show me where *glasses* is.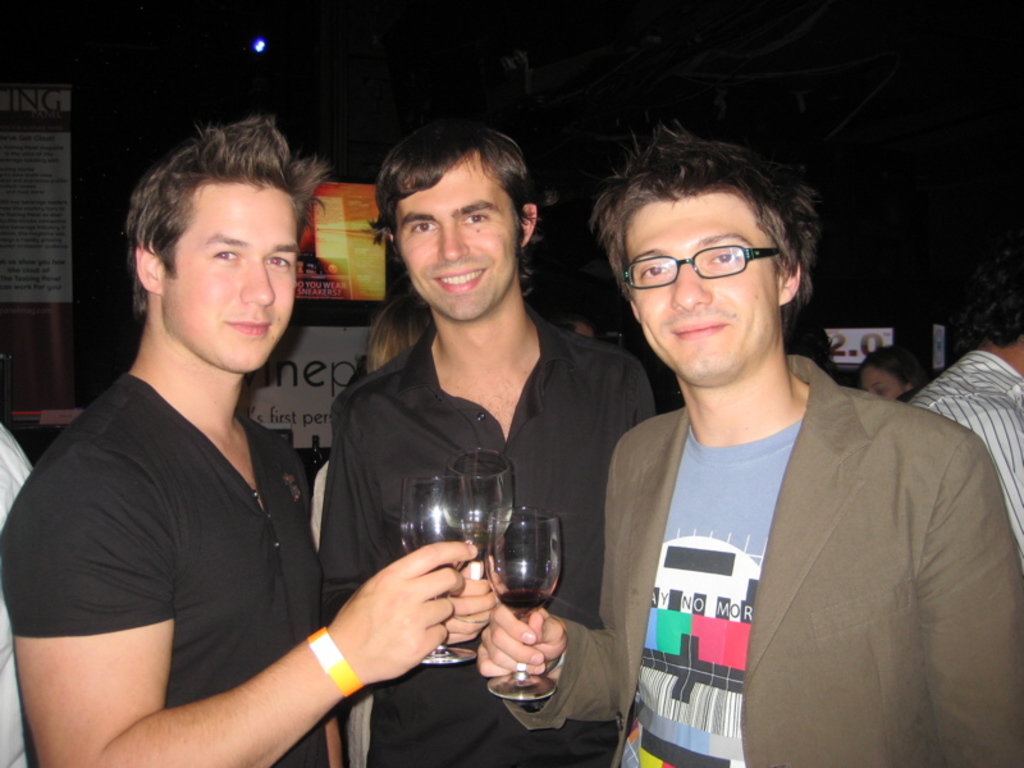
*glasses* is at (x1=623, y1=243, x2=780, y2=289).
